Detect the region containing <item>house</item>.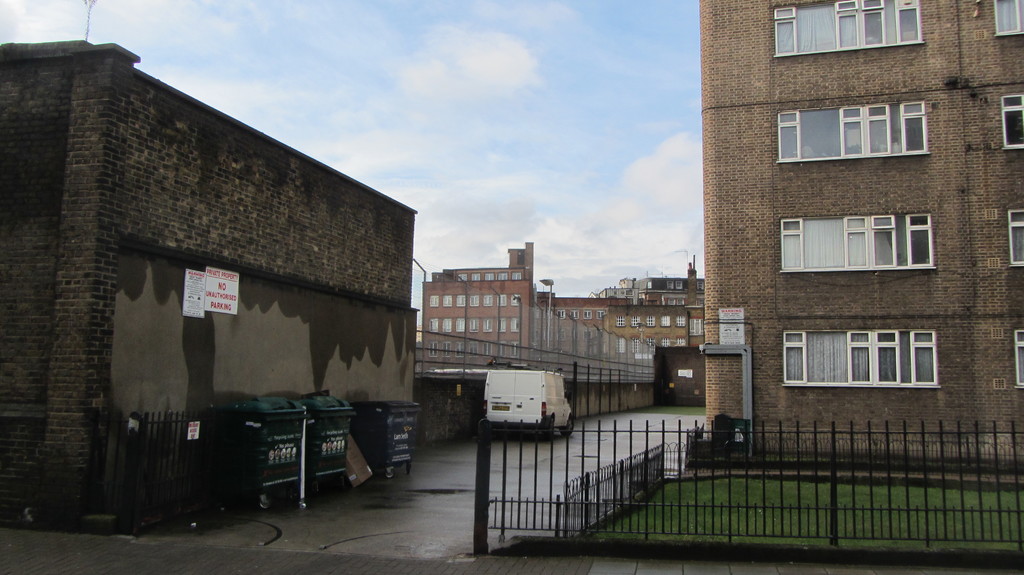
<region>687, 42, 1009, 429</region>.
